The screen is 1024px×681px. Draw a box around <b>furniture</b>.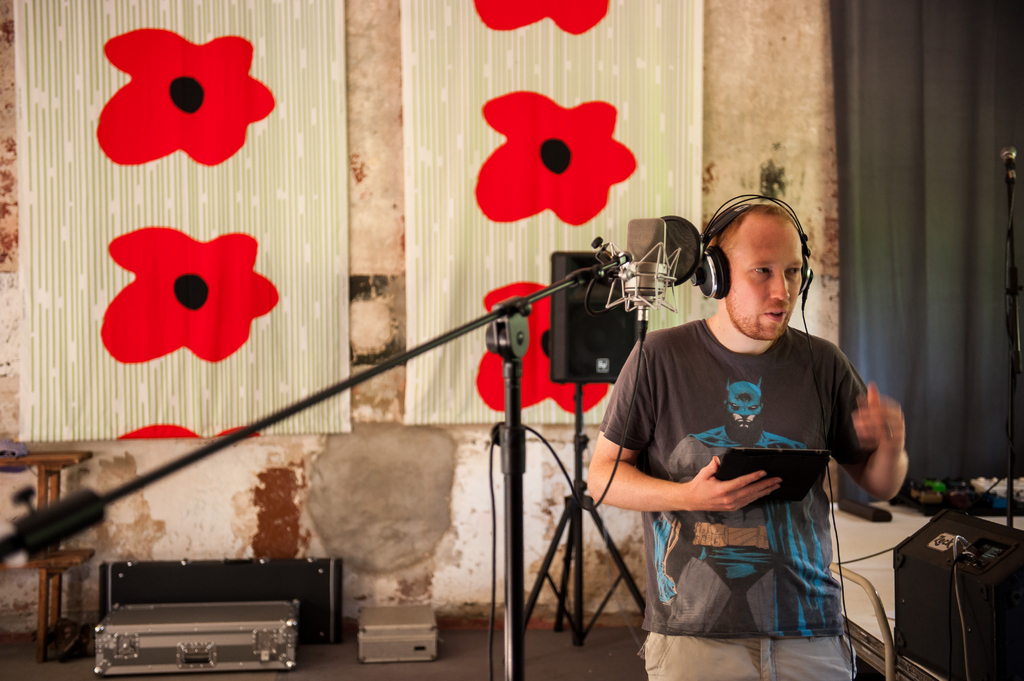
detection(0, 453, 96, 669).
